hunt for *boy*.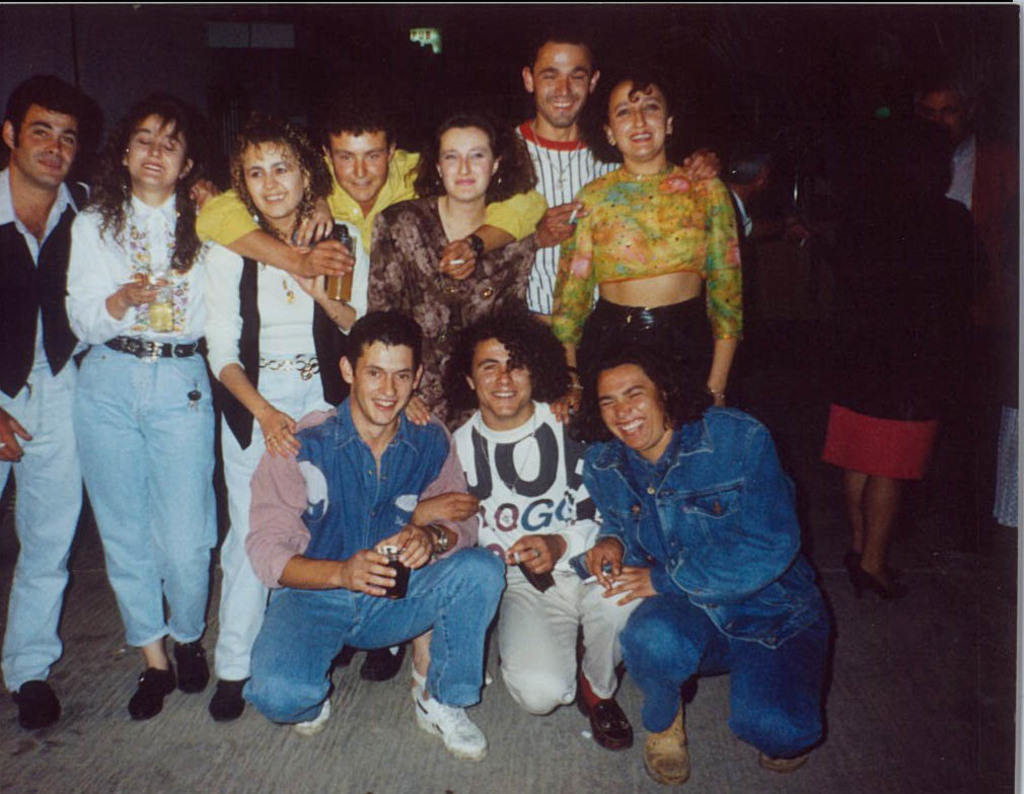
Hunted down at bbox=(228, 291, 490, 740).
